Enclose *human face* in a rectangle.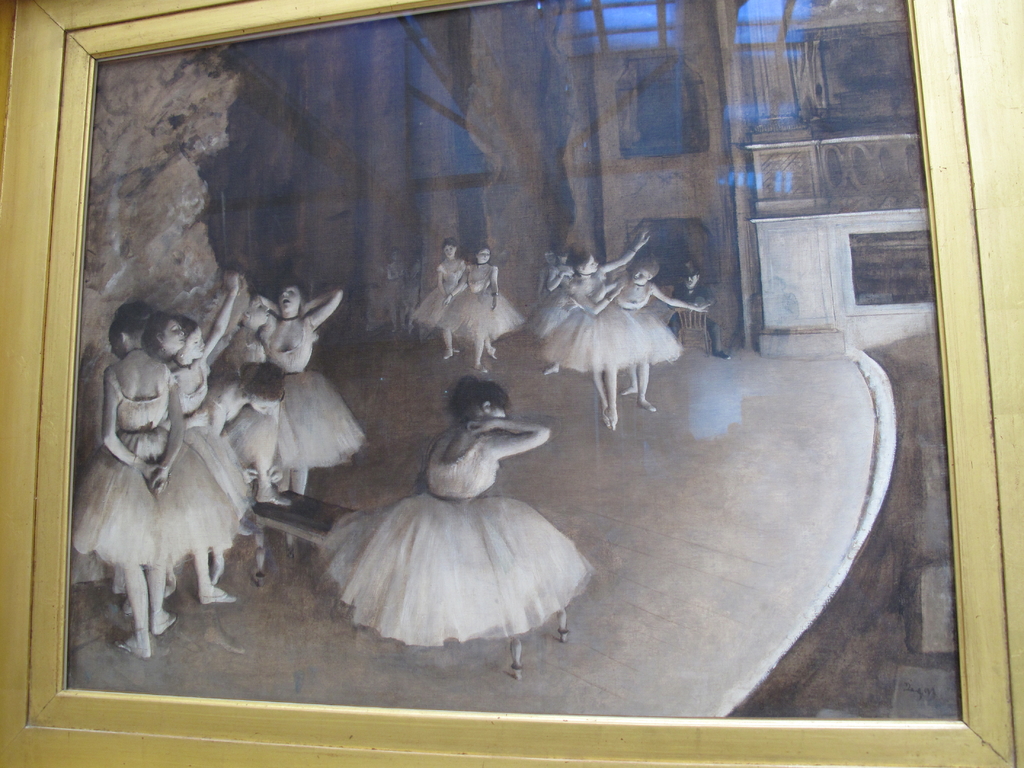
left=477, top=247, right=492, bottom=267.
